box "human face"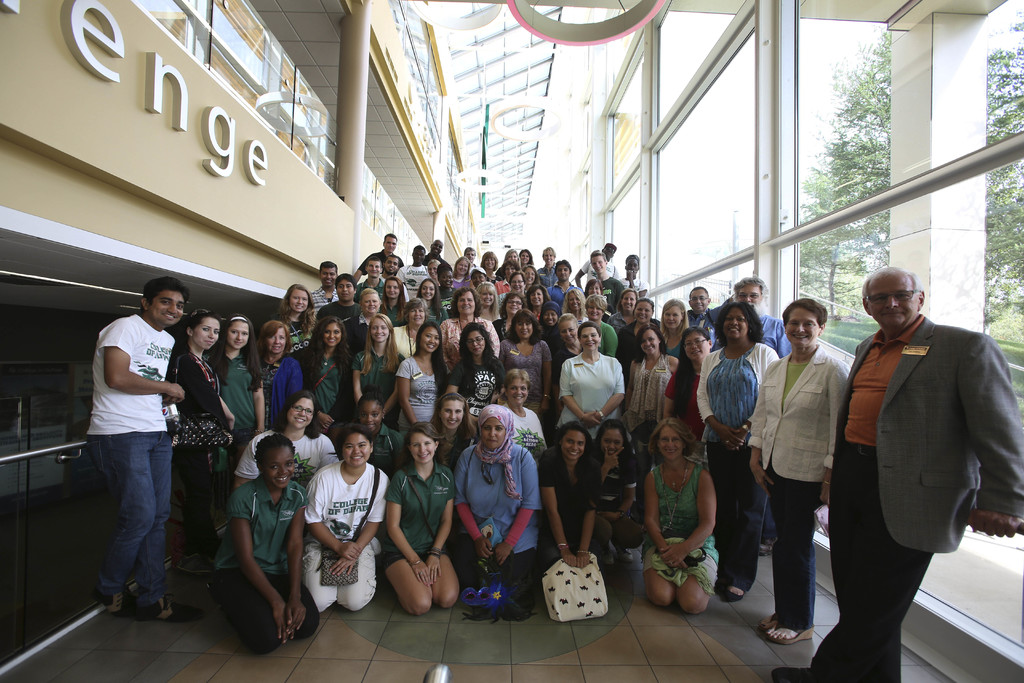
607:245:614:259
